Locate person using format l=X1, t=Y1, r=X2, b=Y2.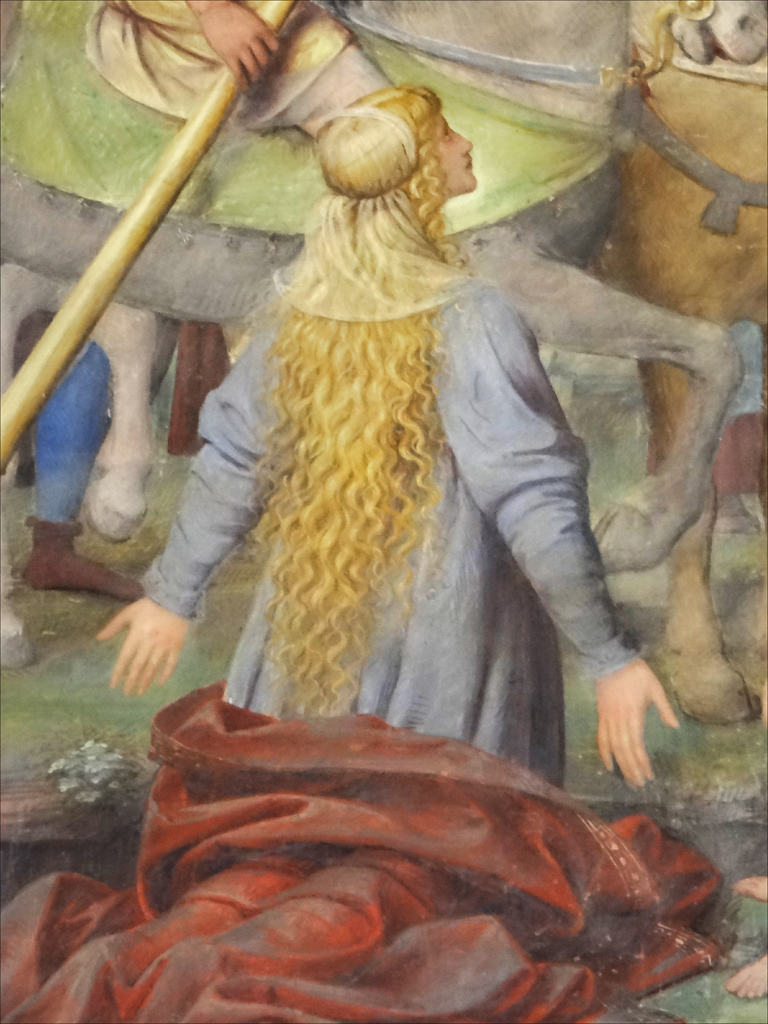
l=21, t=0, r=457, b=633.
